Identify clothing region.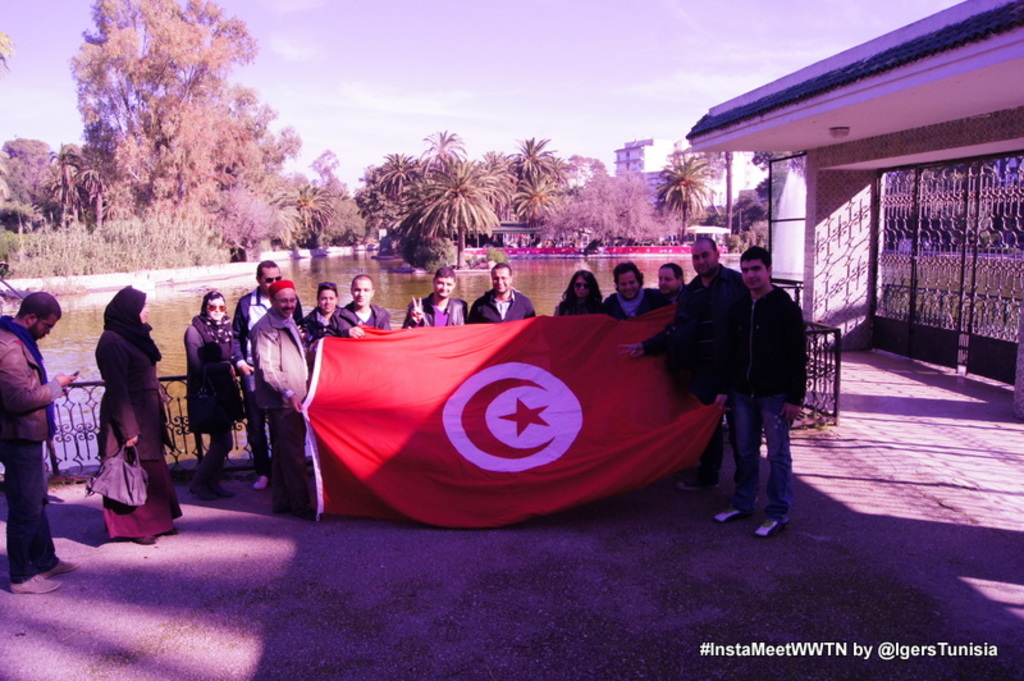
Region: <bbox>408, 293, 466, 332</bbox>.
